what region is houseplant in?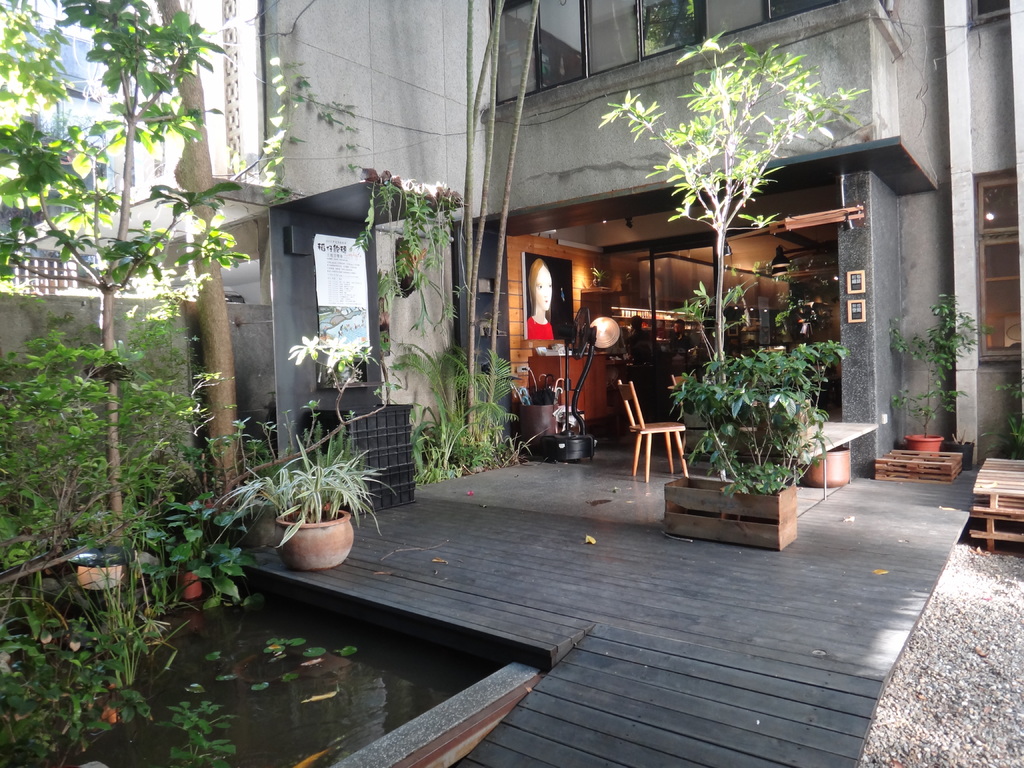
890,294,996,458.
